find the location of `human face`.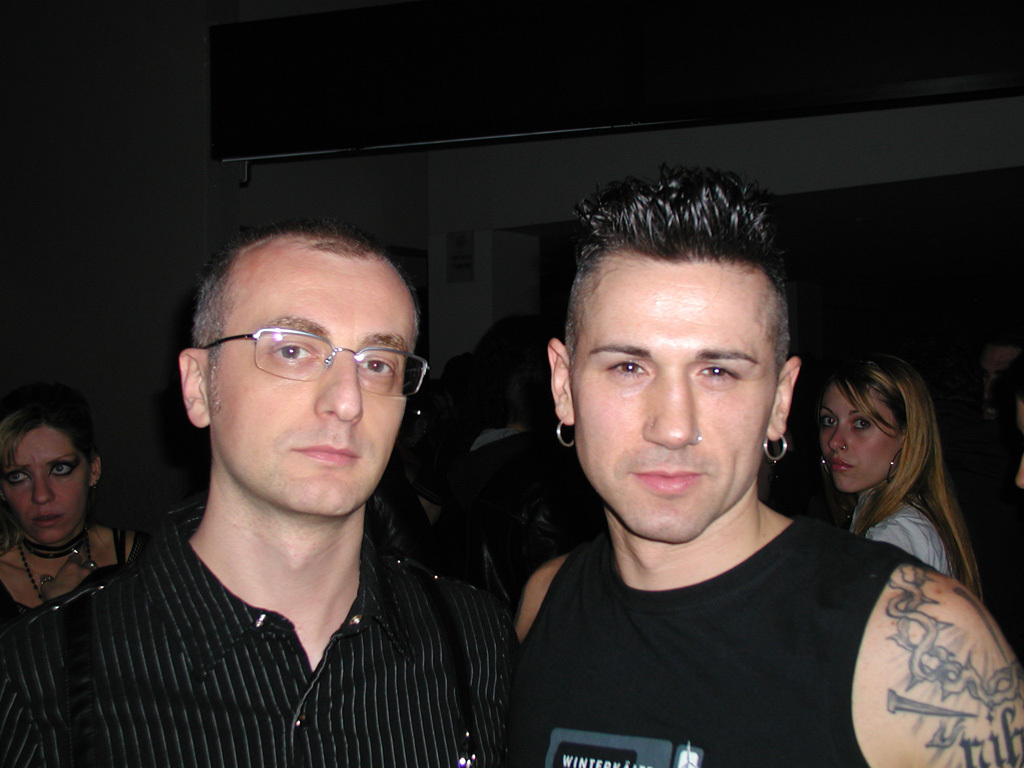
Location: [x1=816, y1=377, x2=899, y2=493].
